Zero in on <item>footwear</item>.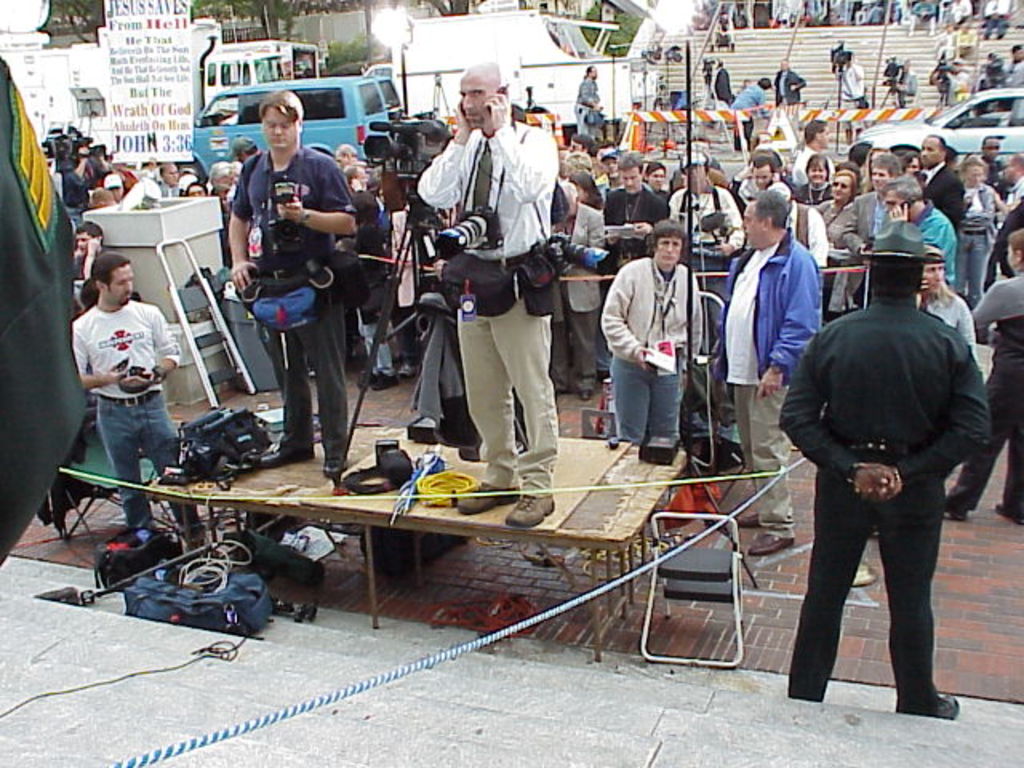
Zeroed in: select_region(930, 694, 960, 722).
